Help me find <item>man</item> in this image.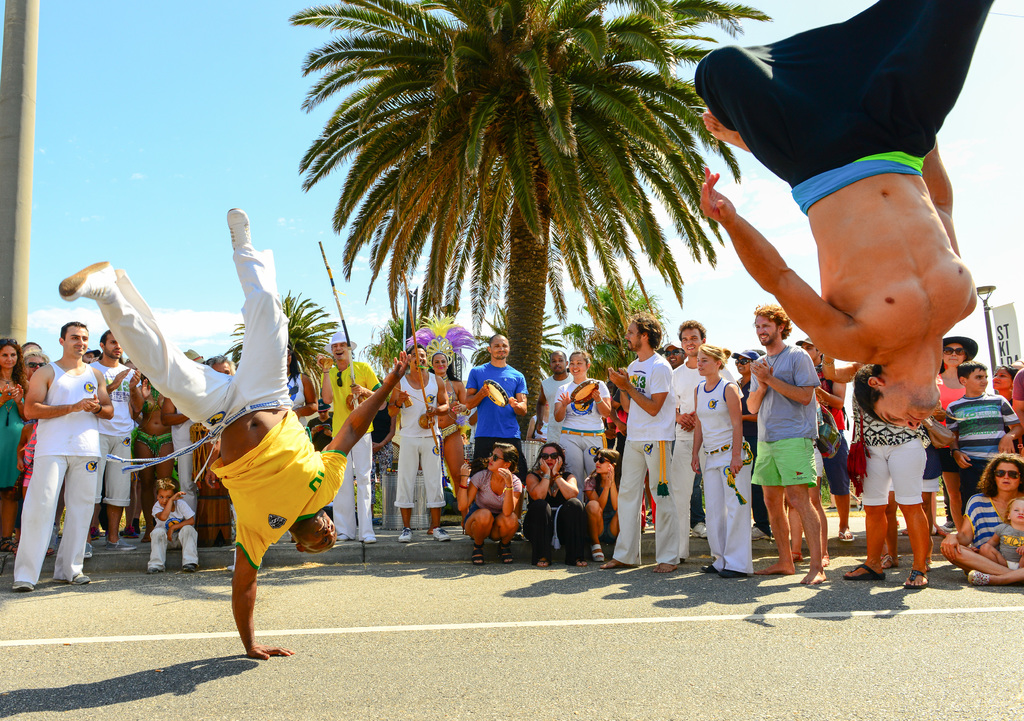
Found it: [536, 347, 575, 448].
